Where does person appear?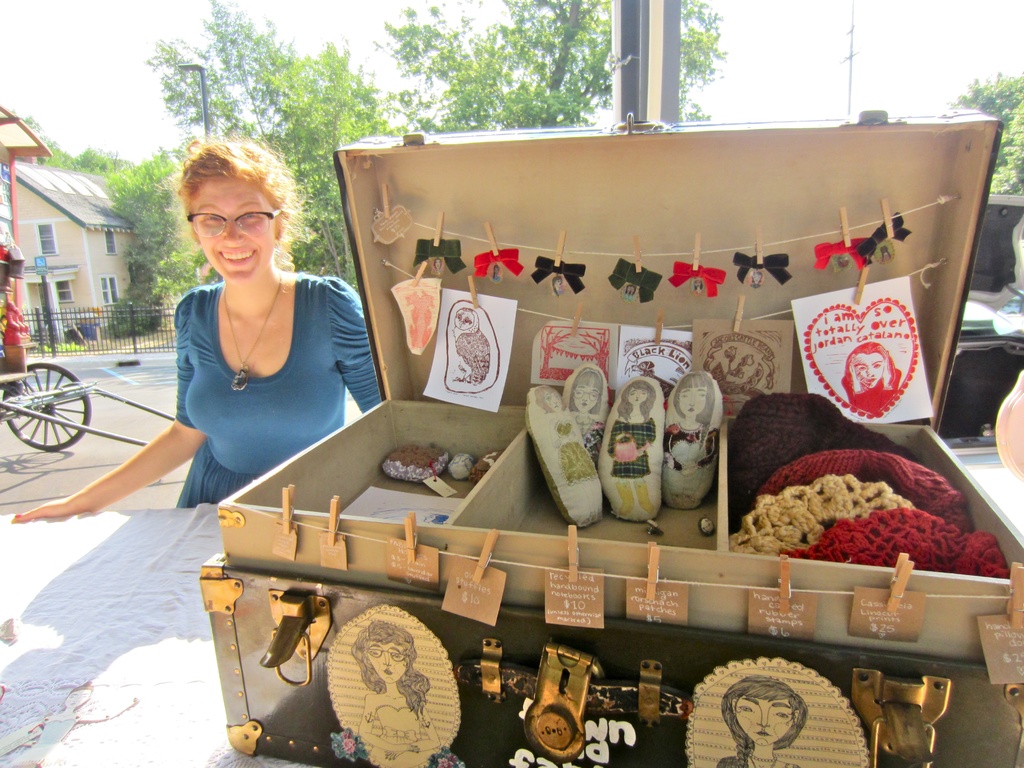
Appears at 710, 675, 811, 767.
